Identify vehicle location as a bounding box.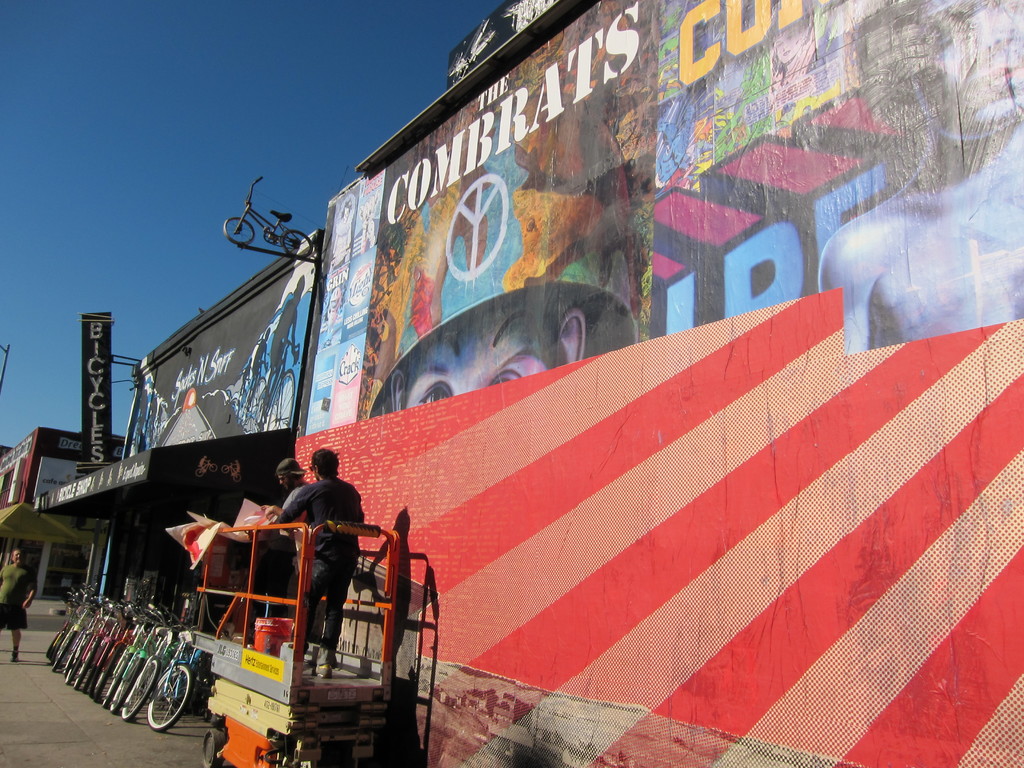
[216, 174, 316, 262].
